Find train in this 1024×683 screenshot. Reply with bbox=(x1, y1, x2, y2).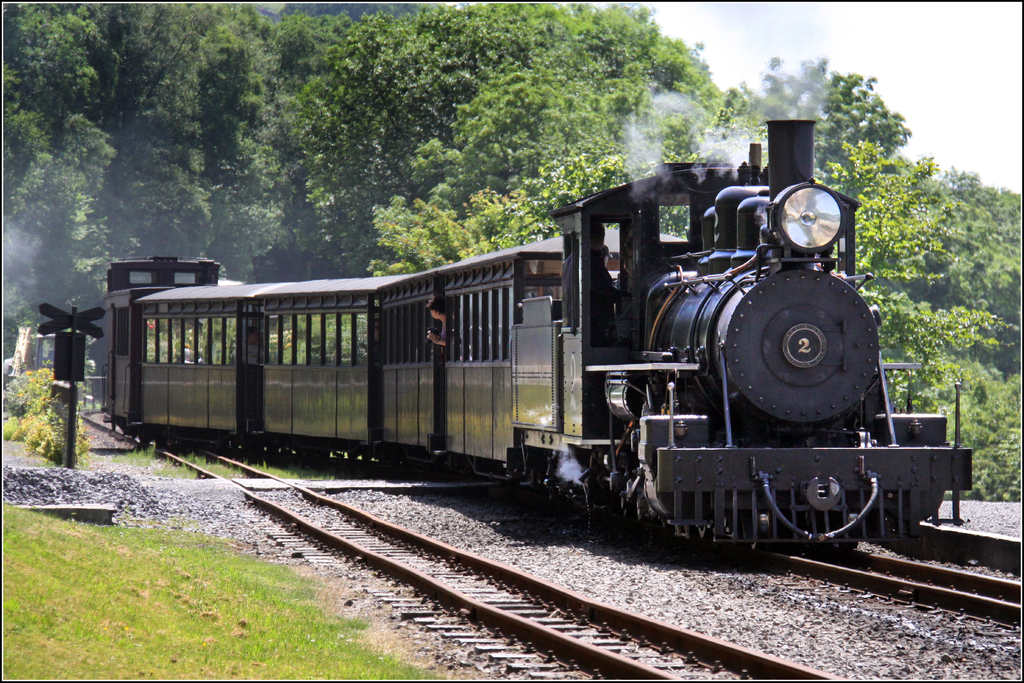
bbox=(109, 118, 970, 552).
